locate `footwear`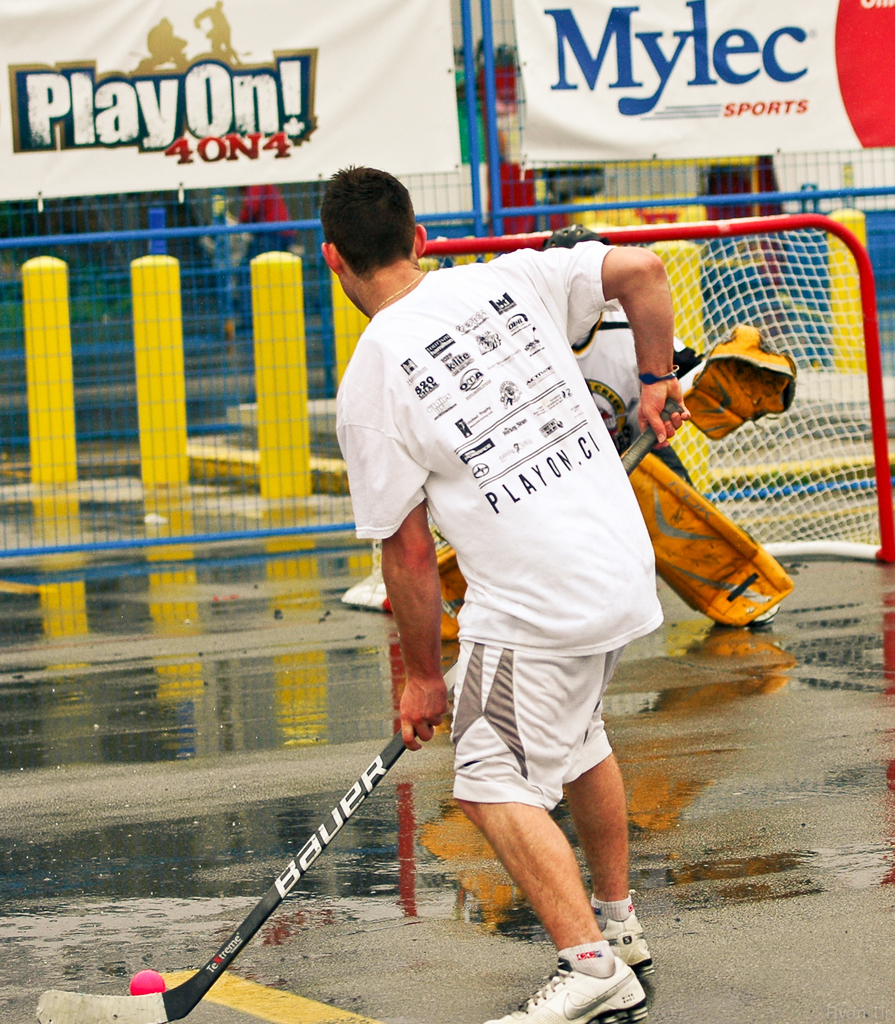
[left=598, top=902, right=665, bottom=974]
